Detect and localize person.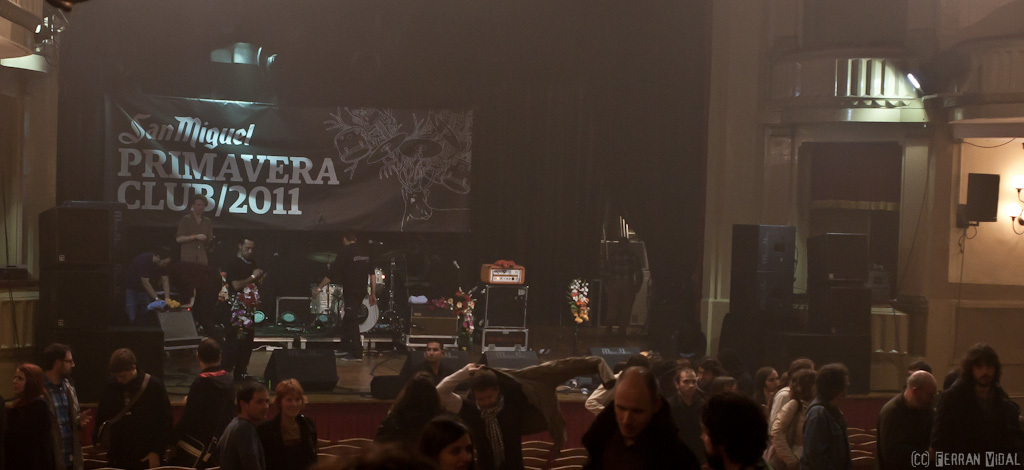
Localized at l=372, t=376, r=444, b=442.
